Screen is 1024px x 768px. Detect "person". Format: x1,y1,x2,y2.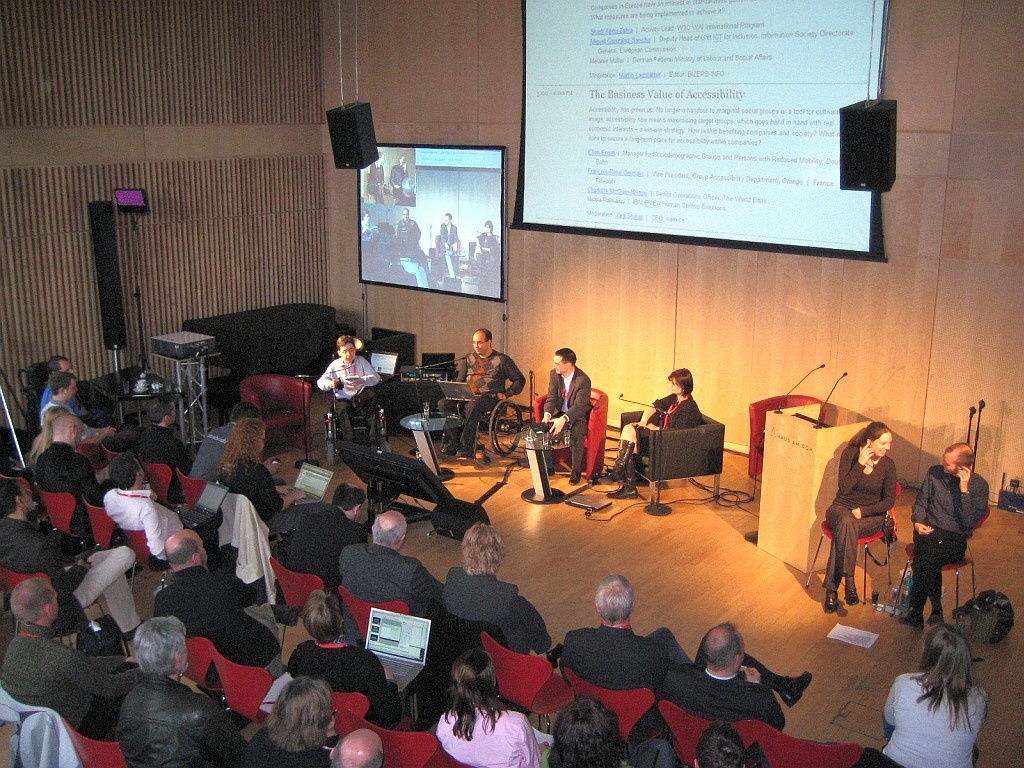
439,517,558,659.
